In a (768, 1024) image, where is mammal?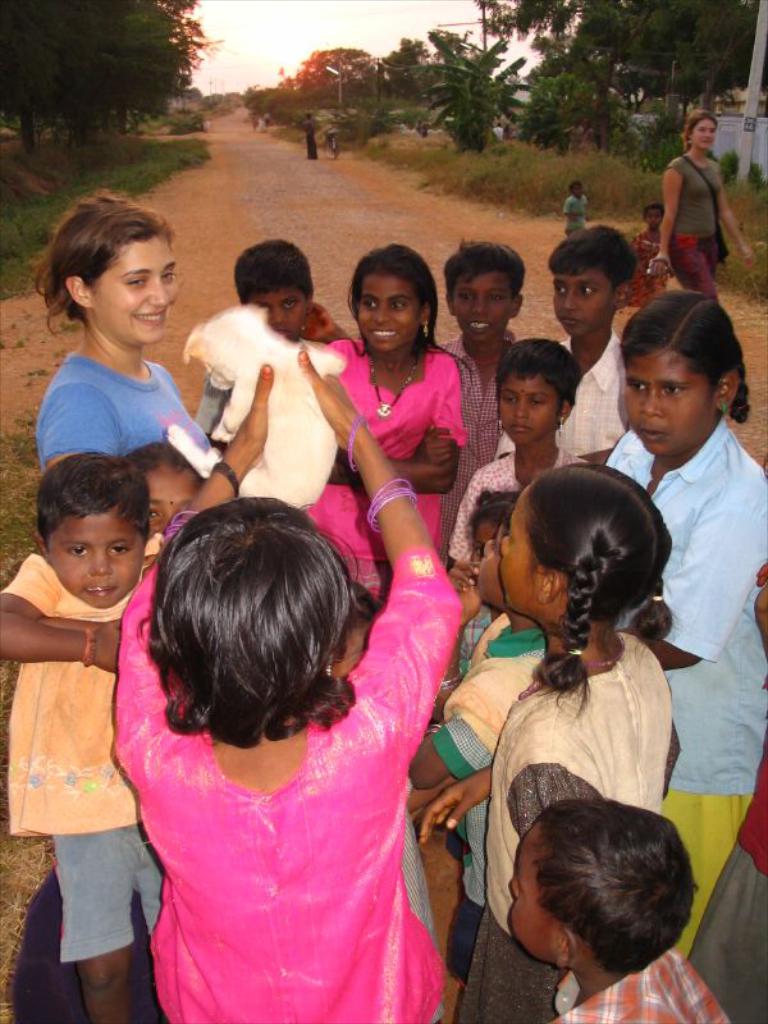
301, 114, 323, 159.
